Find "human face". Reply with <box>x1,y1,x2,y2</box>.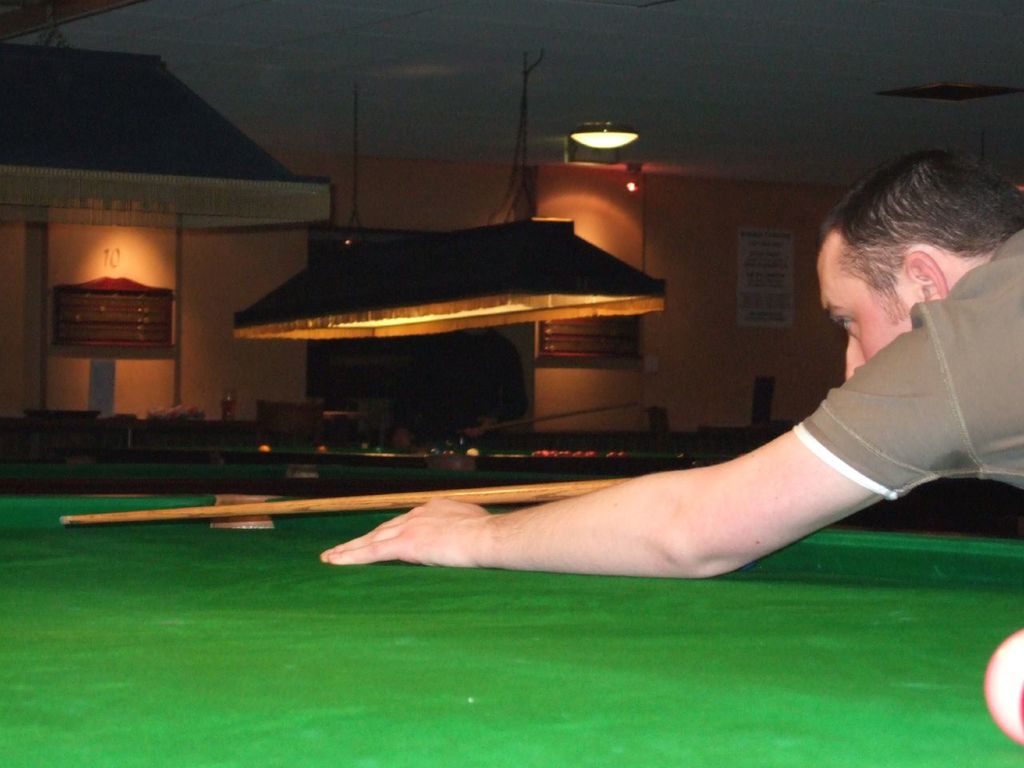
<box>818,234,916,378</box>.
